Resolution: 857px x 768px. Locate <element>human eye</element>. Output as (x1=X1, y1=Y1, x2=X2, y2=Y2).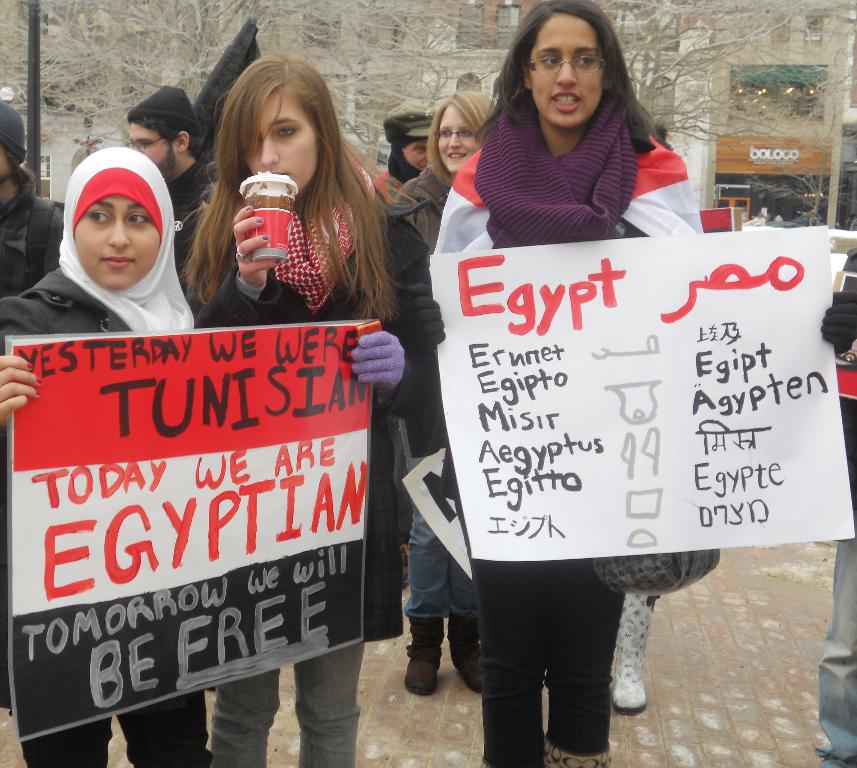
(x1=123, y1=210, x2=149, y2=225).
